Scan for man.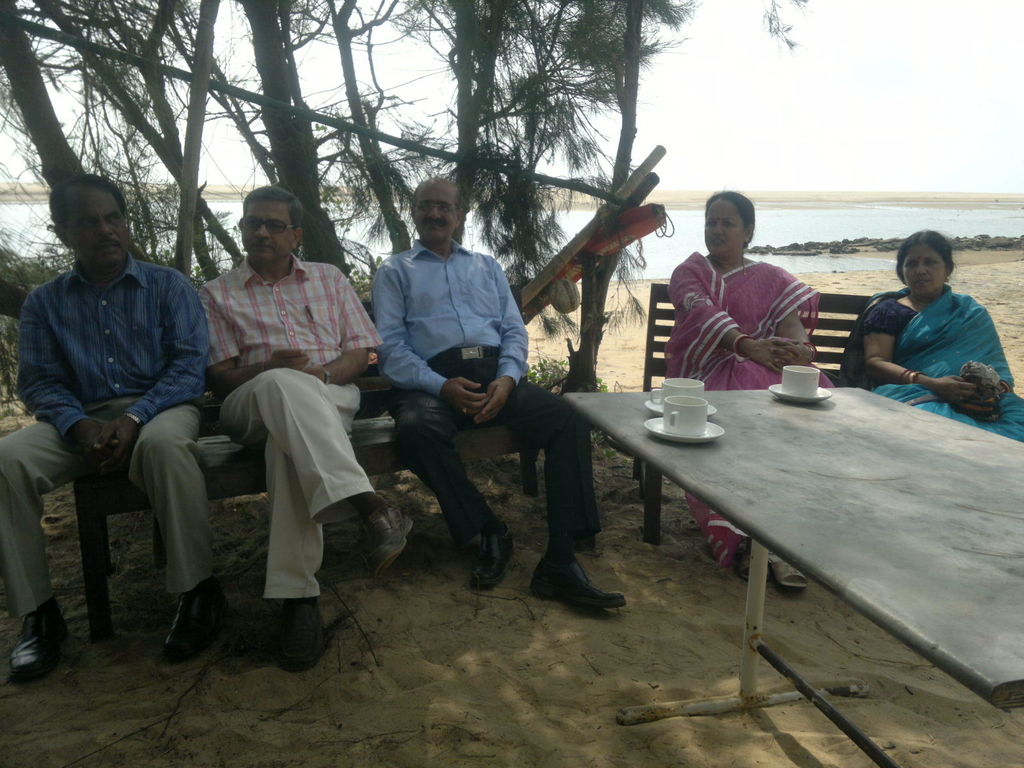
Scan result: locate(372, 177, 626, 610).
